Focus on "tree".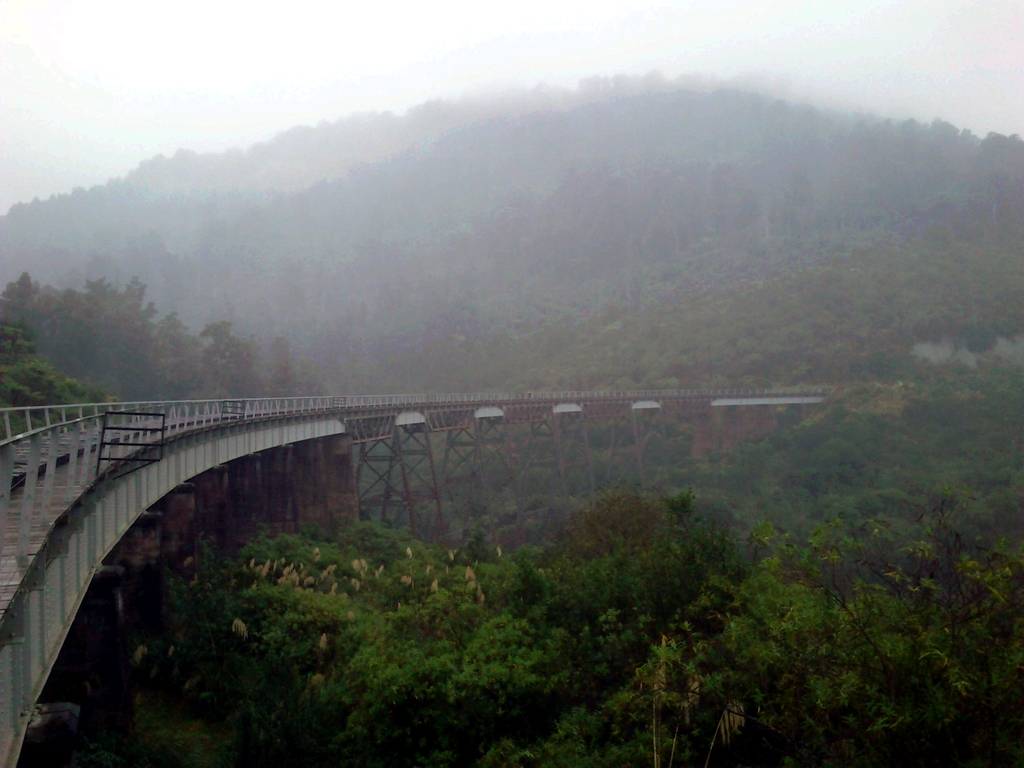
Focused at (left=132, top=529, right=537, bottom=759).
